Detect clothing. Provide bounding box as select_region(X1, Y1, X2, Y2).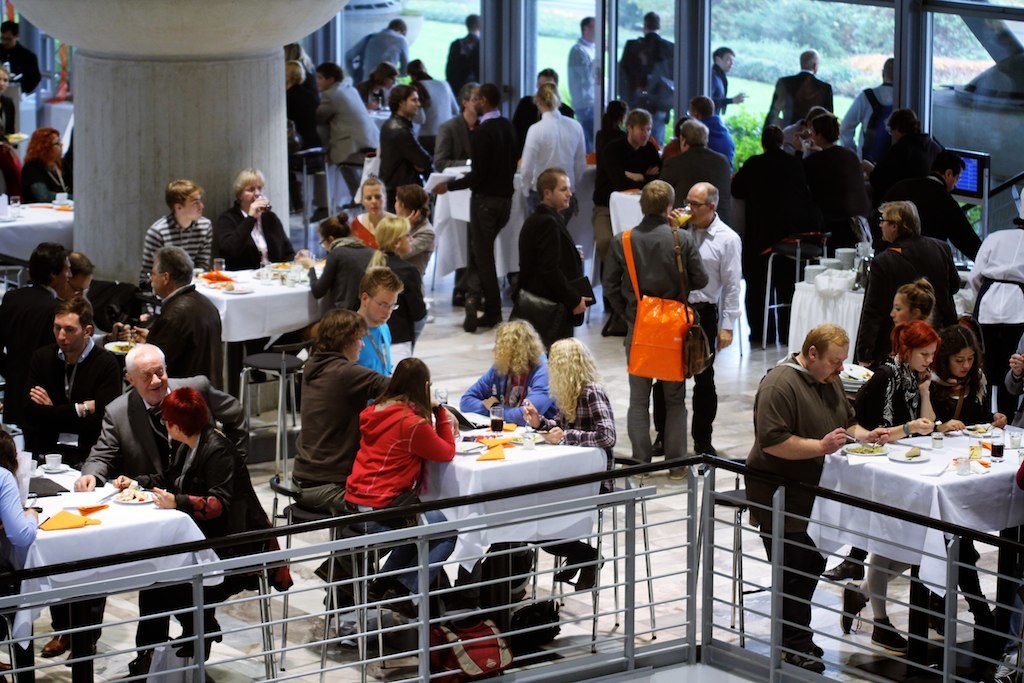
select_region(600, 218, 707, 340).
